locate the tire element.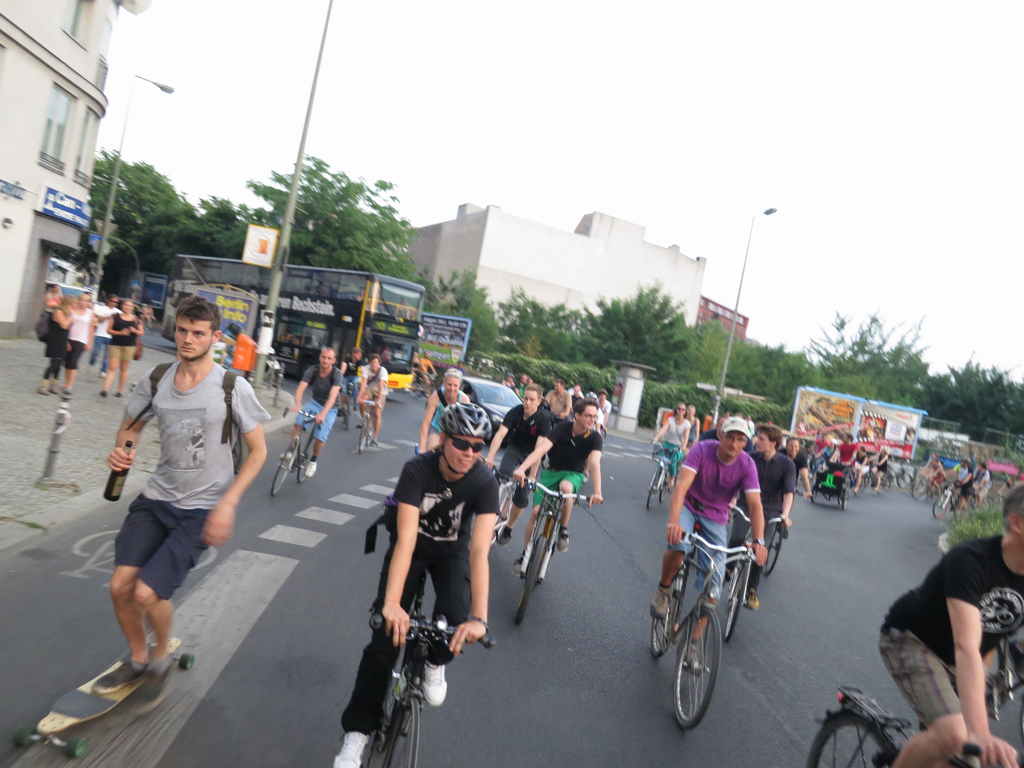
Element bbox: [980,492,999,507].
